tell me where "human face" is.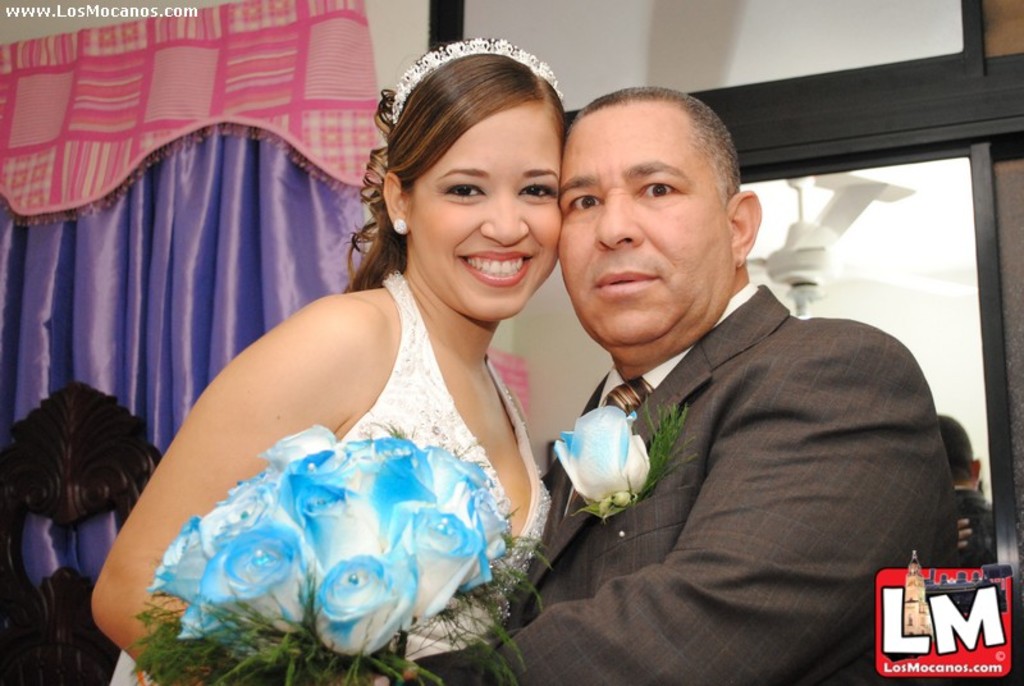
"human face" is at locate(562, 105, 730, 357).
